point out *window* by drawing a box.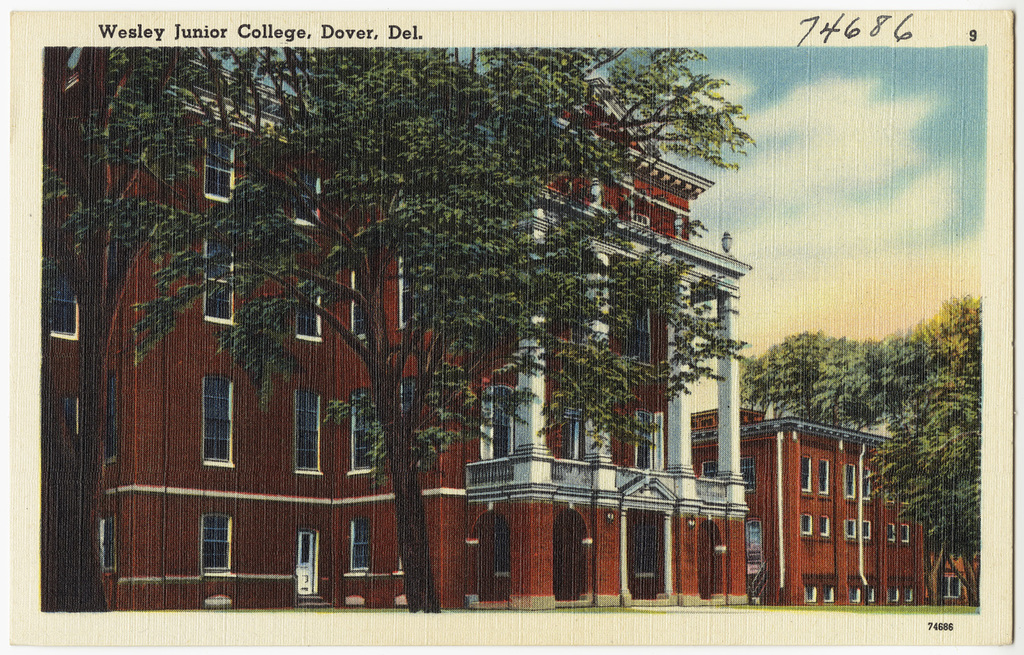
crop(860, 521, 871, 536).
